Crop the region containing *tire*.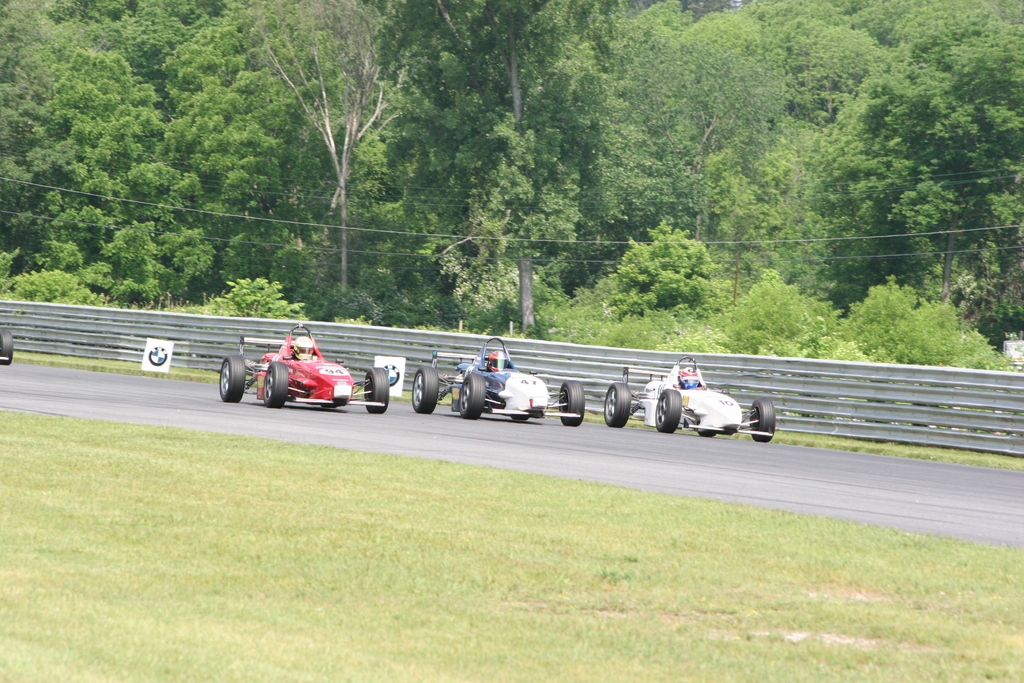
Crop region: left=362, top=365, right=392, bottom=413.
